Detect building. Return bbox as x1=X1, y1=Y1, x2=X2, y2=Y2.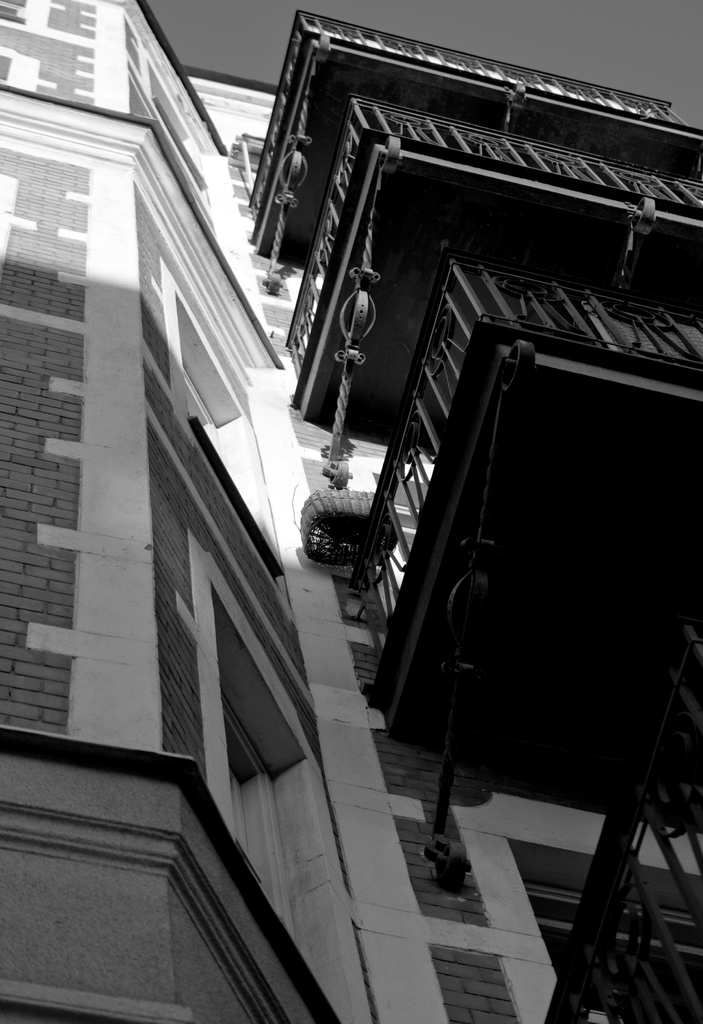
x1=191, y1=1, x2=702, y2=1023.
